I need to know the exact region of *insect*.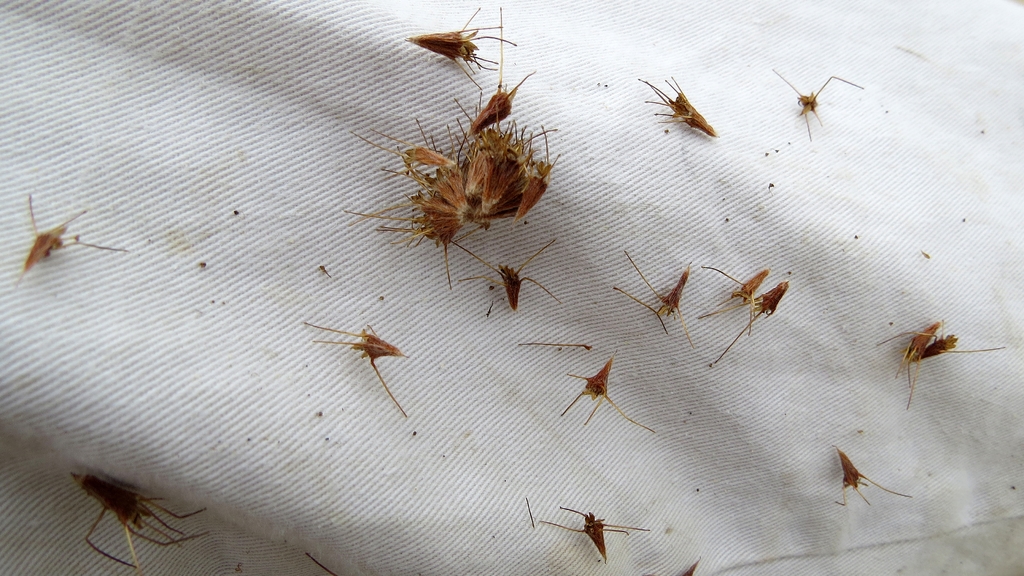
Region: BBox(769, 70, 867, 147).
